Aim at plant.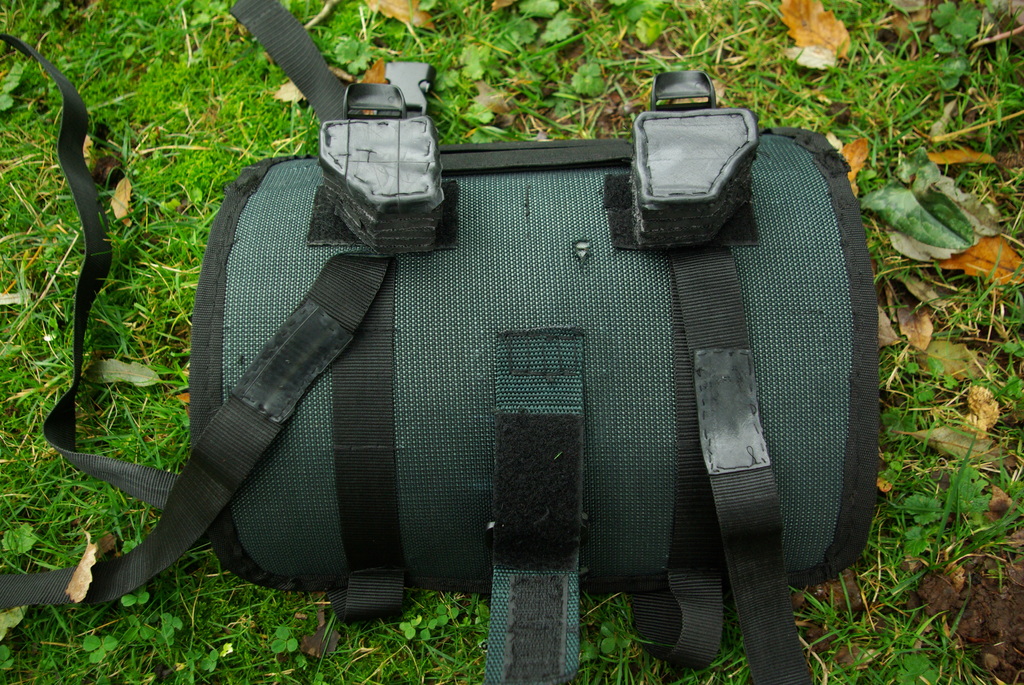
Aimed at {"x1": 590, "y1": 615, "x2": 639, "y2": 657}.
